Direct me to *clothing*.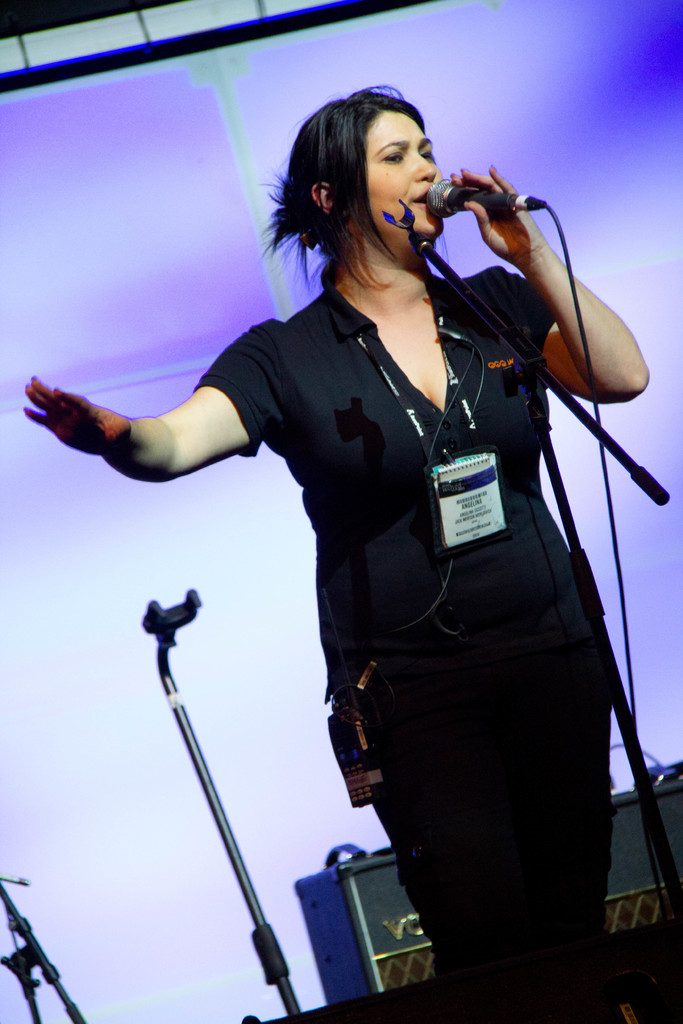
Direction: box(197, 208, 583, 754).
